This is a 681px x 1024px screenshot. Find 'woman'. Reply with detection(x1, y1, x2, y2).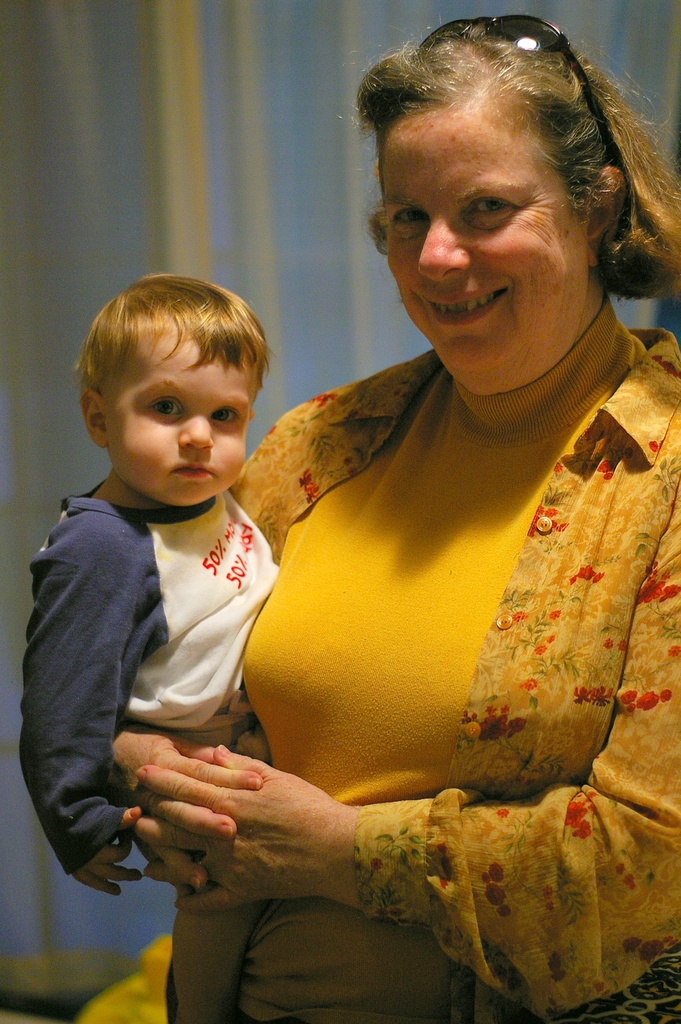
detection(140, 33, 675, 1009).
